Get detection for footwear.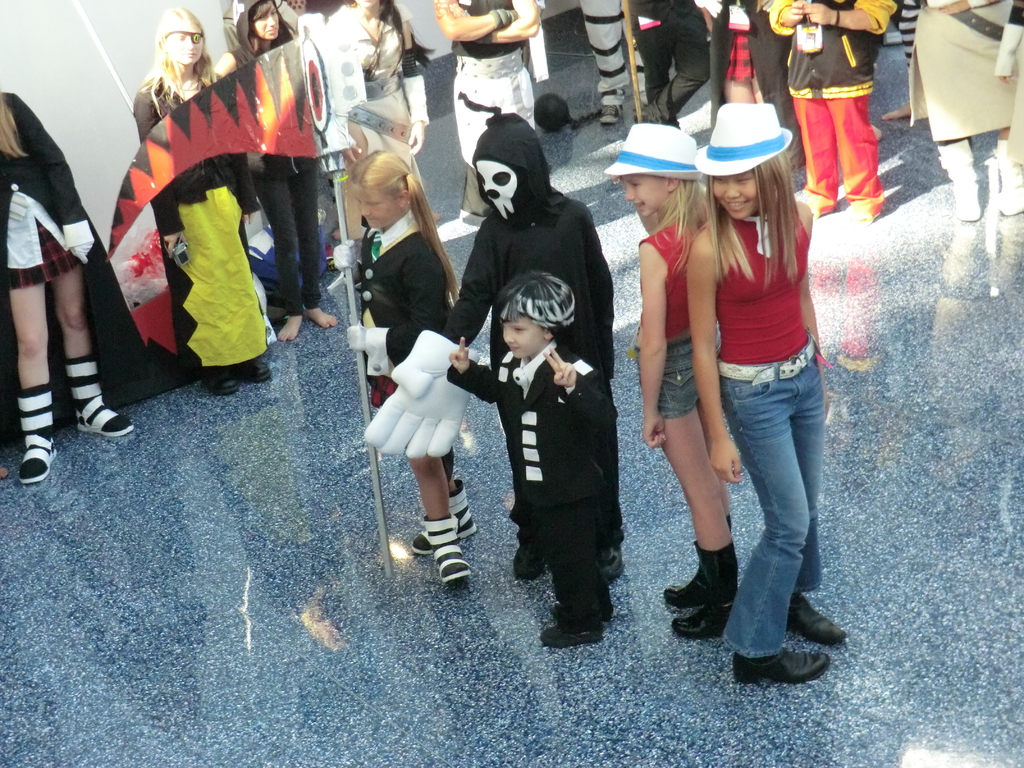
Detection: BBox(848, 199, 881, 221).
